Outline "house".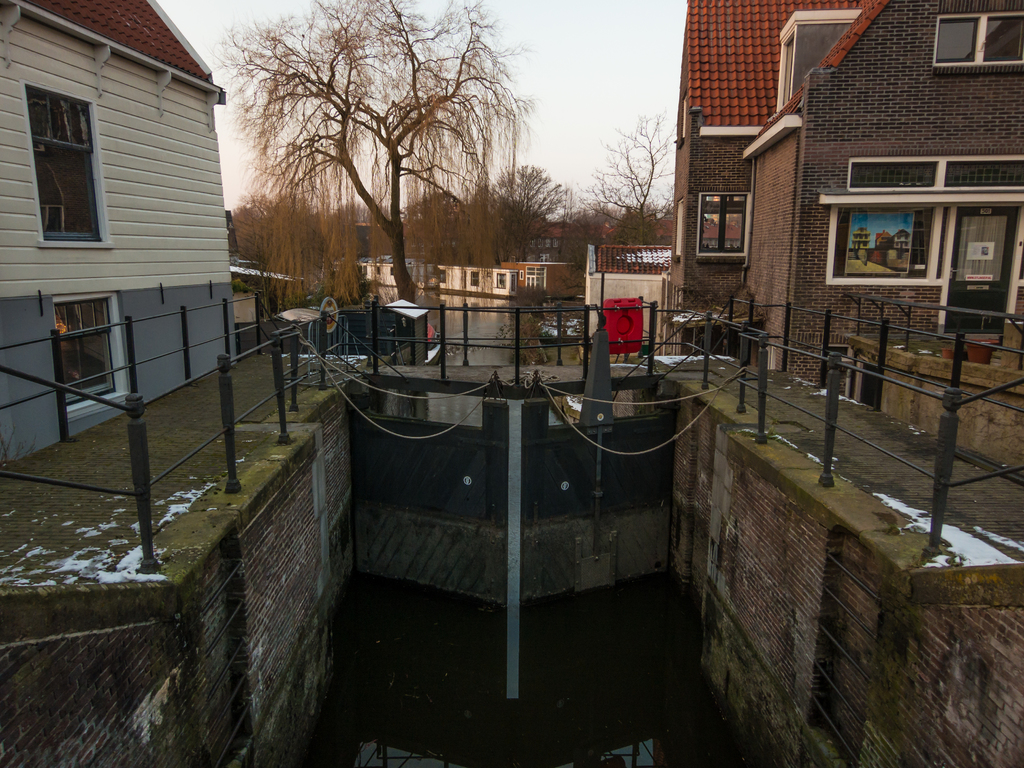
Outline: detection(581, 240, 668, 375).
